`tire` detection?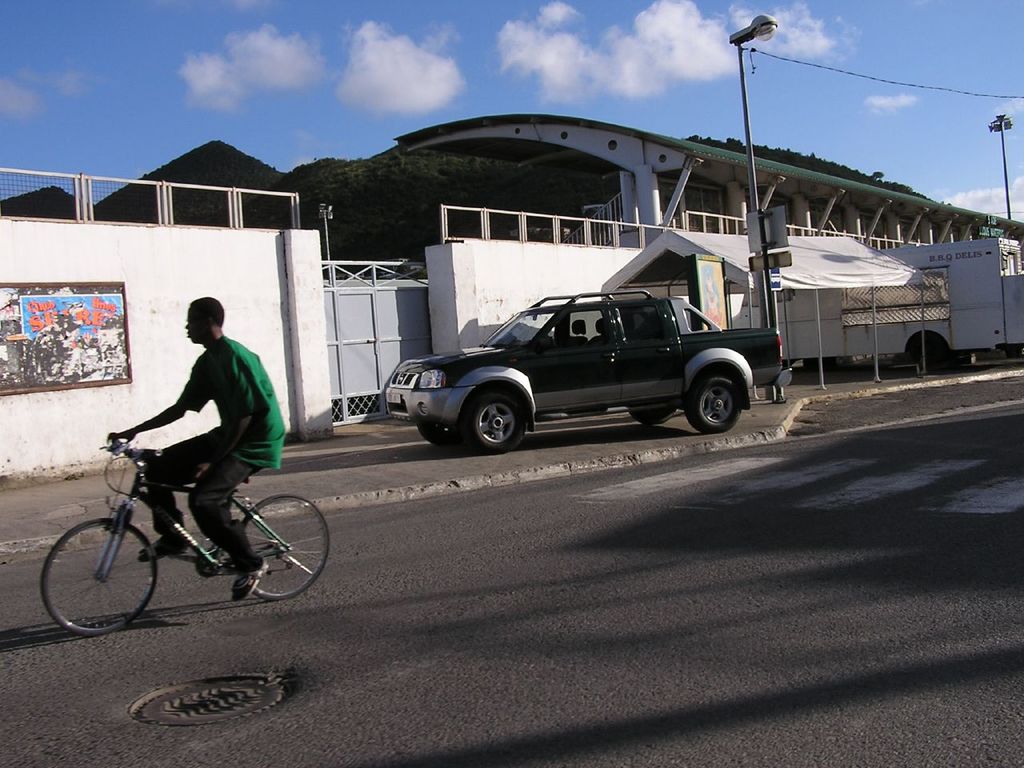
rect(450, 377, 534, 453)
